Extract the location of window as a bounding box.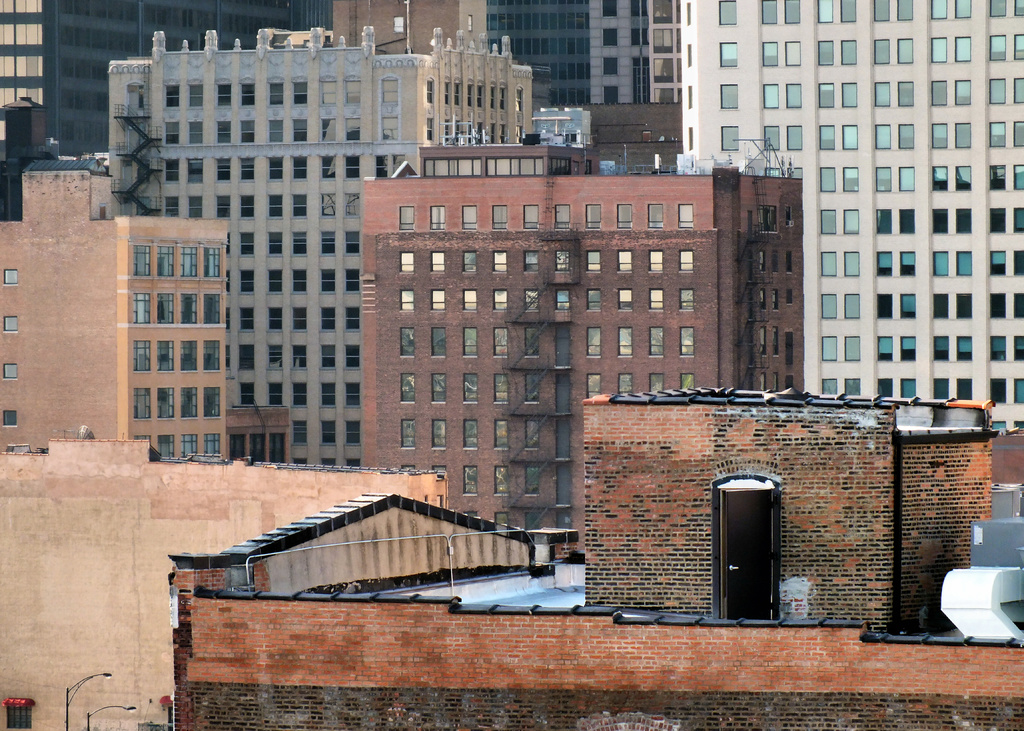
BBox(760, 290, 770, 312).
